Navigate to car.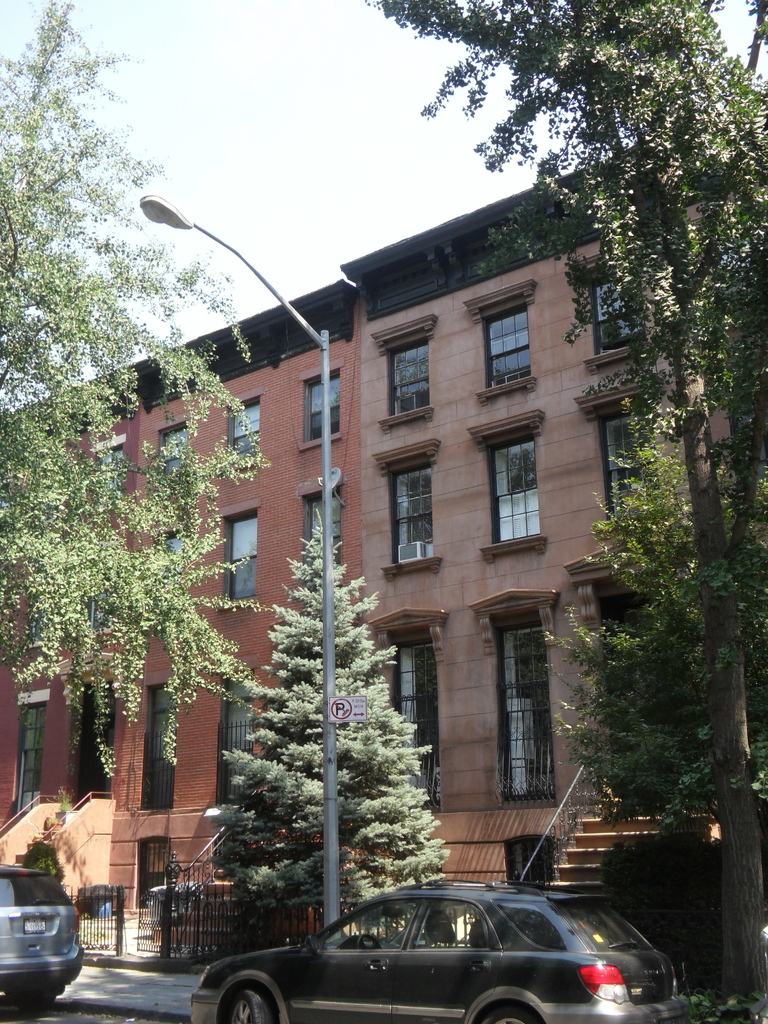
Navigation target: crop(191, 765, 688, 1023).
